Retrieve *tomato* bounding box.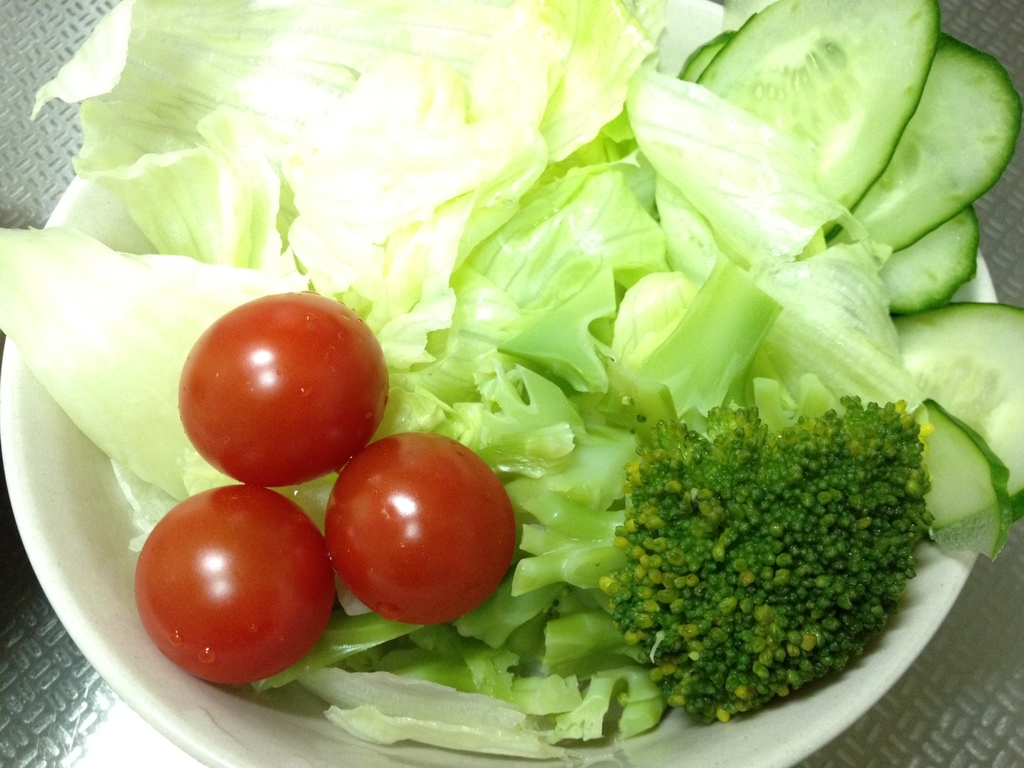
Bounding box: x1=175 y1=291 x2=395 y2=490.
